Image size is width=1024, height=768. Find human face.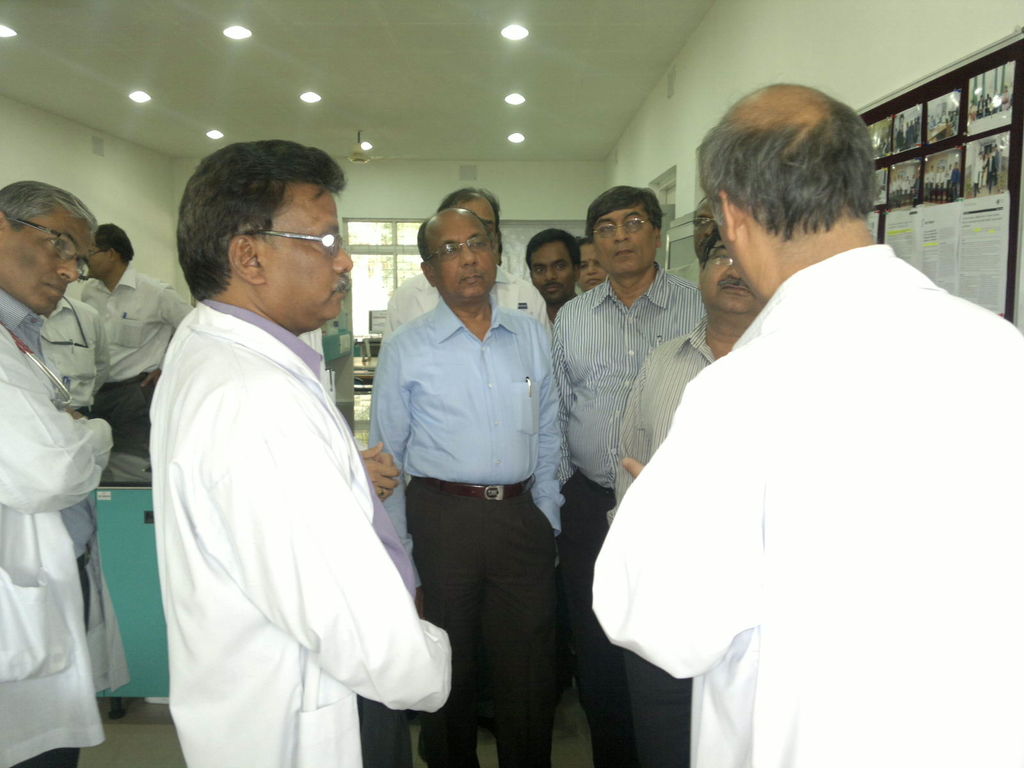
<bbox>593, 202, 657, 272</bbox>.
